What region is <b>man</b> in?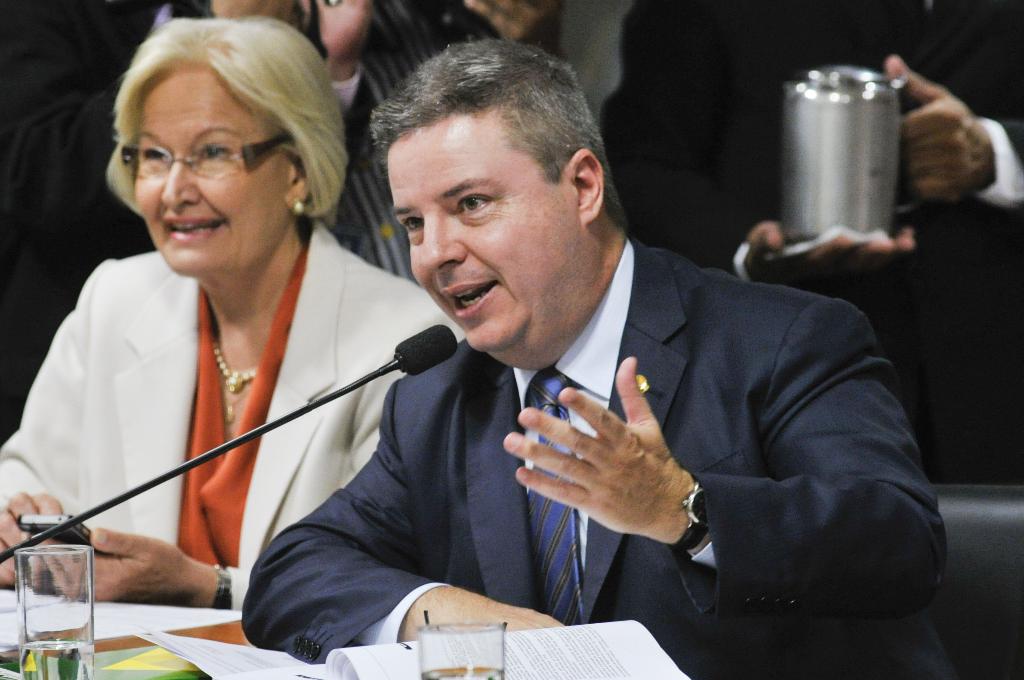
detection(287, 90, 924, 644).
